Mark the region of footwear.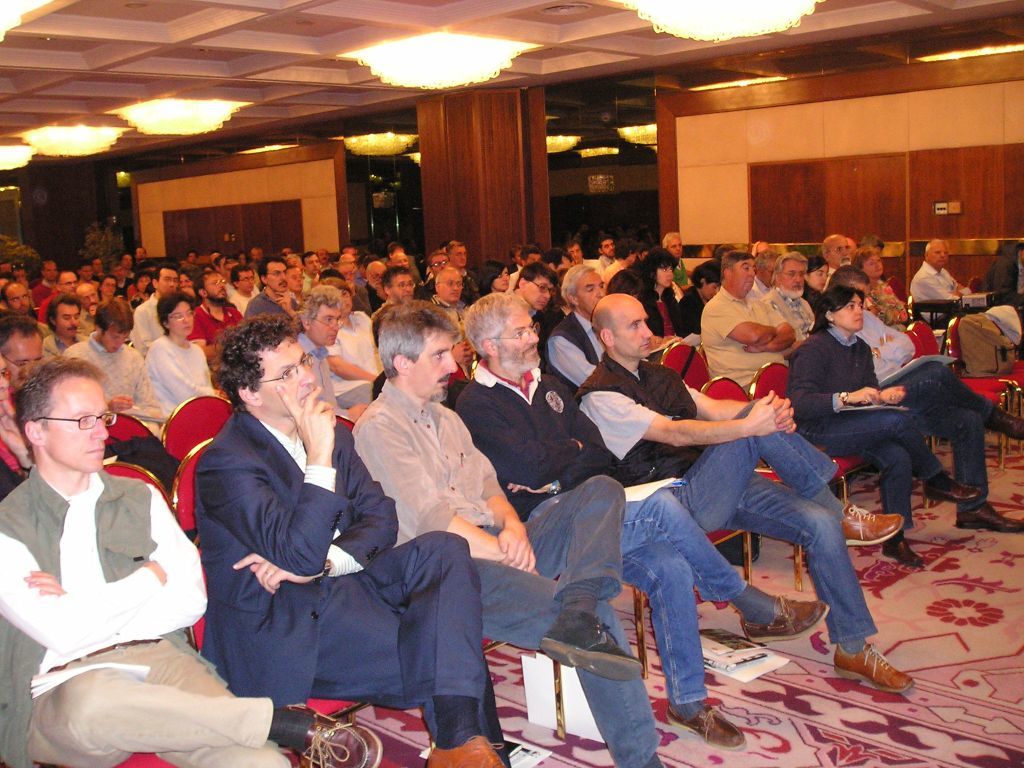
Region: <region>286, 704, 383, 767</region>.
